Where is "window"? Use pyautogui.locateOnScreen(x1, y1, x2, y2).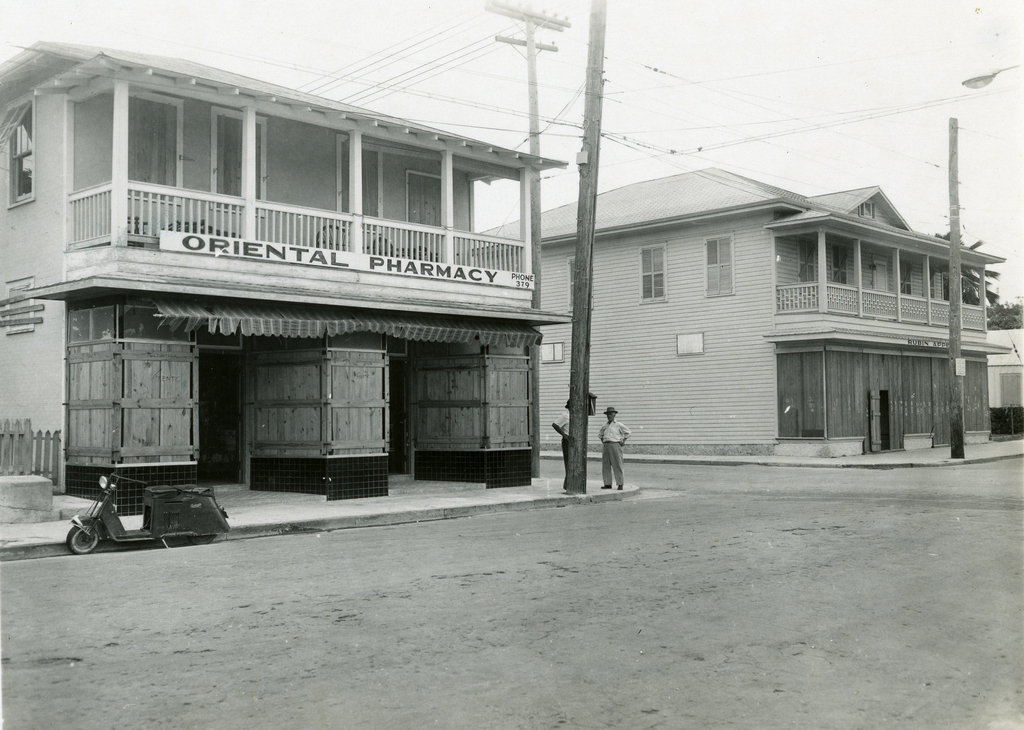
pyautogui.locateOnScreen(219, 114, 261, 212).
